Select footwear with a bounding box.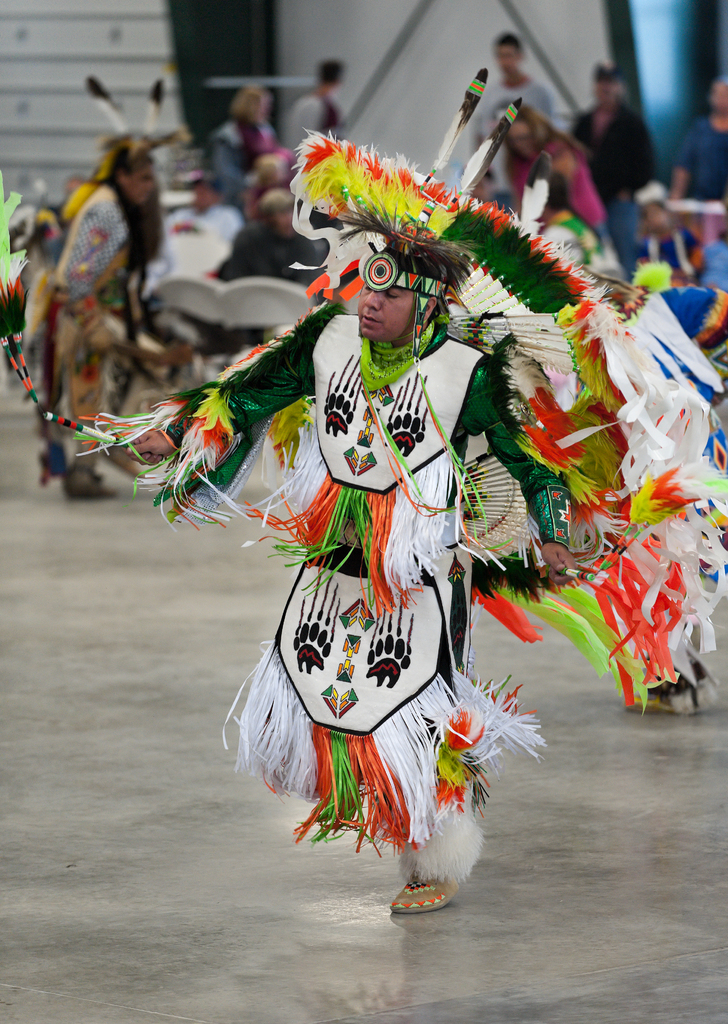
bbox=[628, 669, 696, 713].
